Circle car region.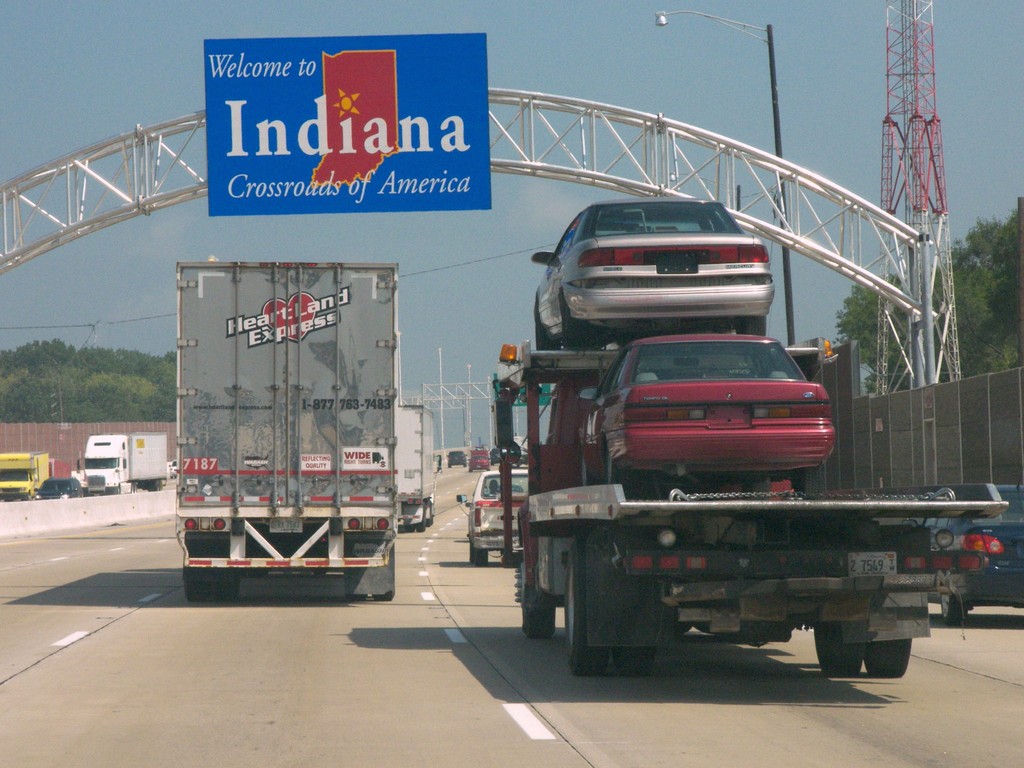
Region: 35,476,83,499.
